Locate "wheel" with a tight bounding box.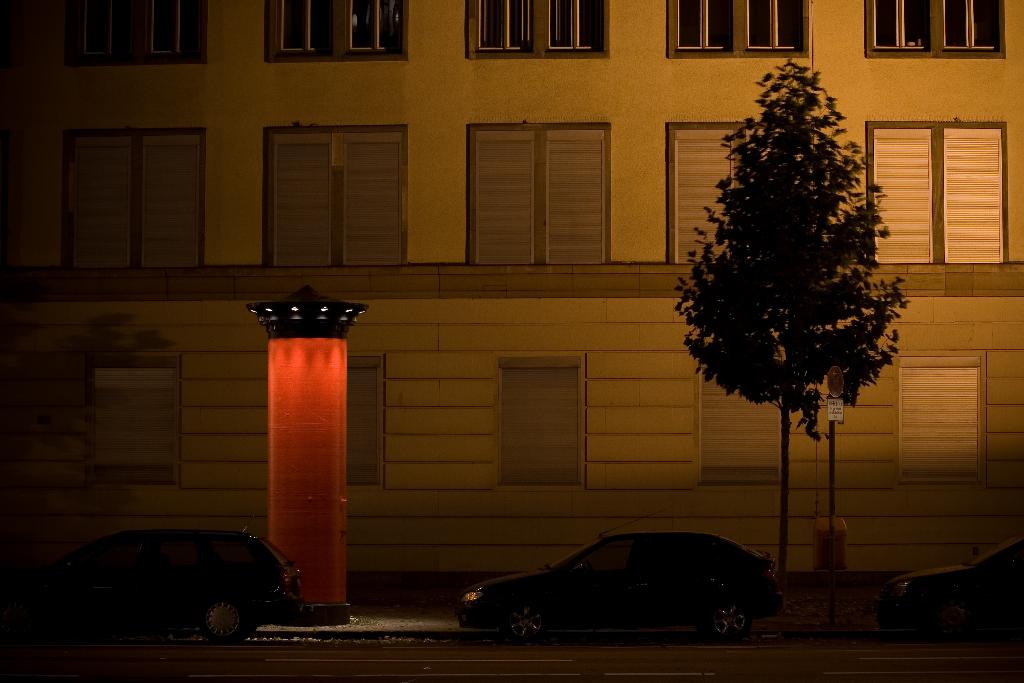
Rect(499, 599, 548, 645).
